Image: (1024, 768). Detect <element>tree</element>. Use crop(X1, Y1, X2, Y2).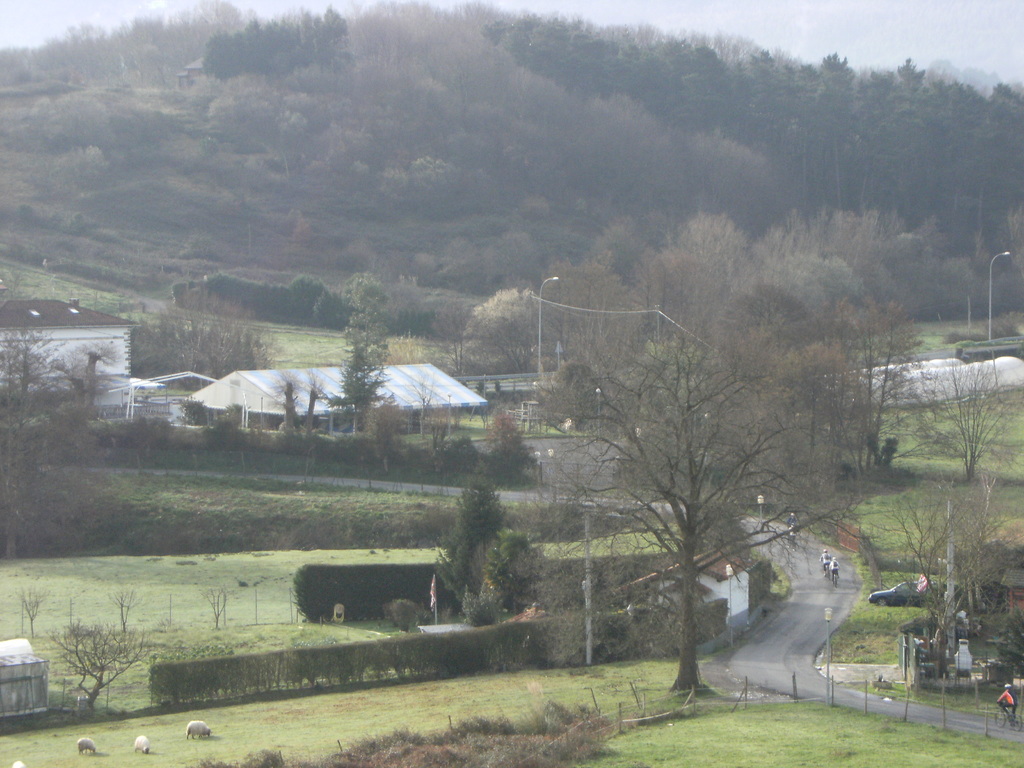
crop(477, 227, 886, 696).
